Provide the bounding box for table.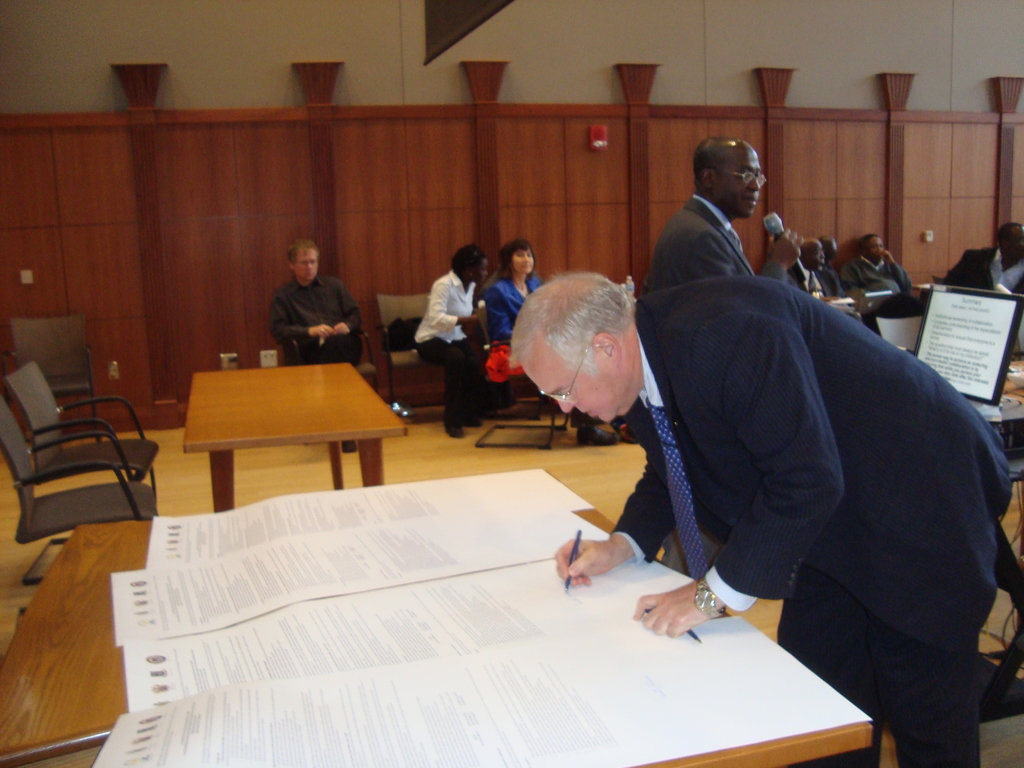
box=[0, 463, 874, 764].
